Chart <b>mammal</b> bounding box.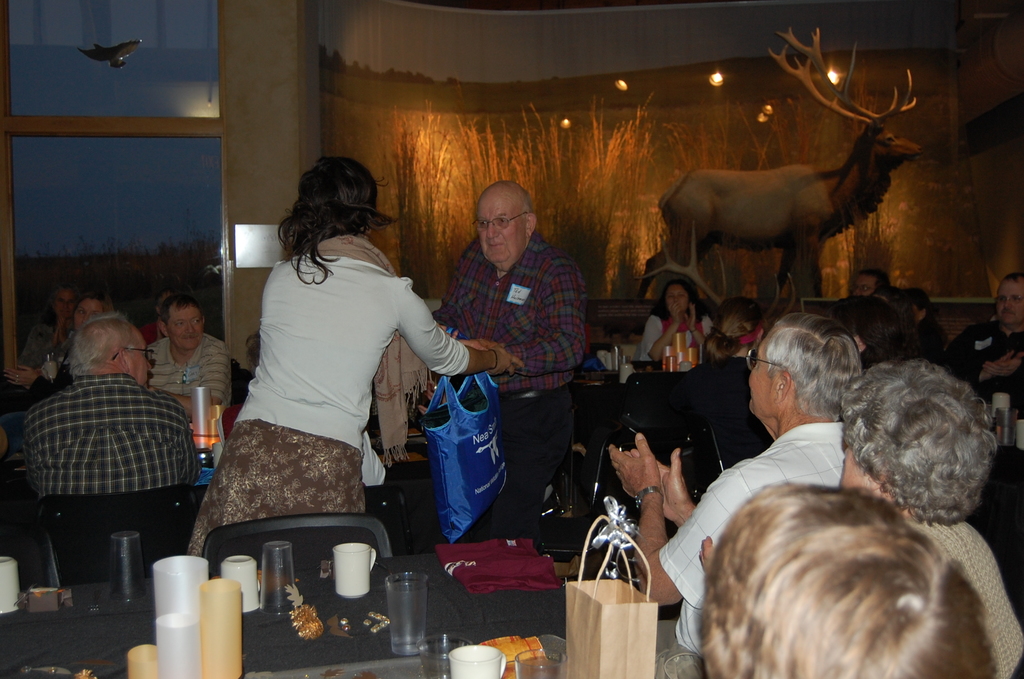
Charted: 3,294,113,398.
